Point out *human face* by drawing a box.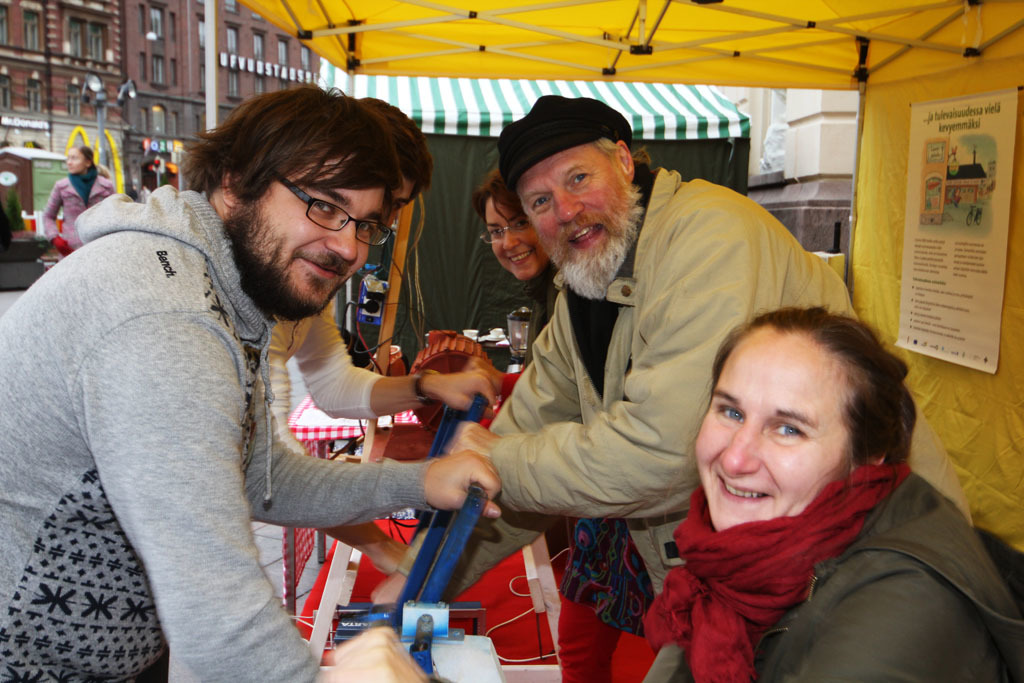
box(513, 139, 631, 282).
